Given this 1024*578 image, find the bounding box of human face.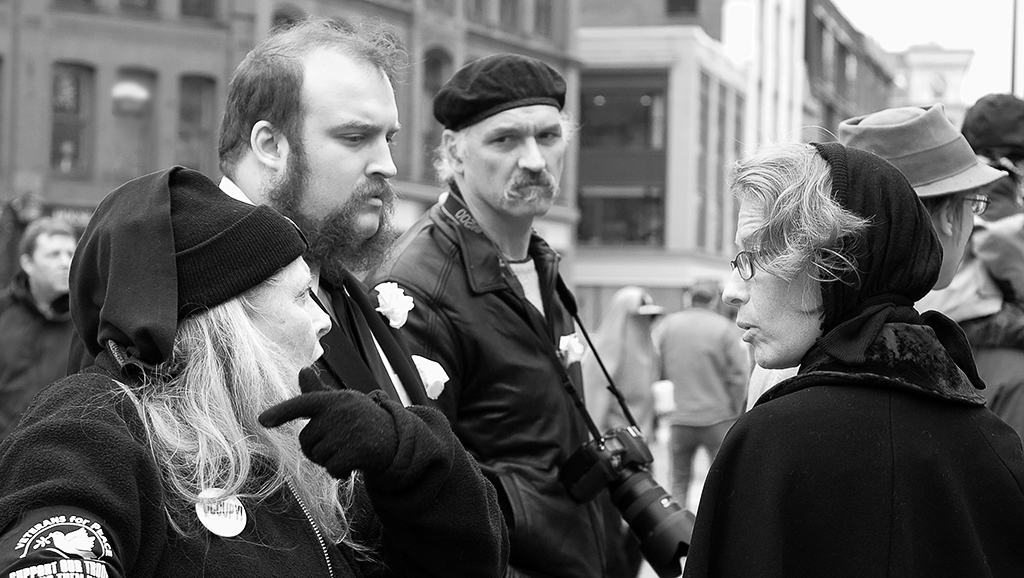
bbox=[948, 187, 976, 281].
